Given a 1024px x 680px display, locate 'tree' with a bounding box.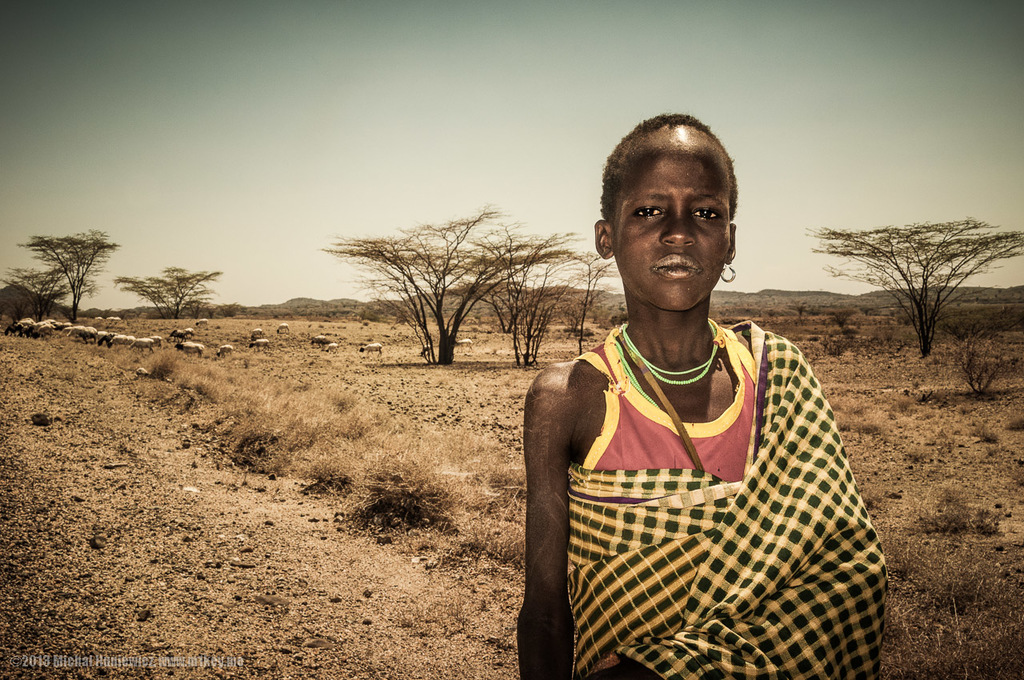
Located: {"x1": 565, "y1": 254, "x2": 621, "y2": 354}.
